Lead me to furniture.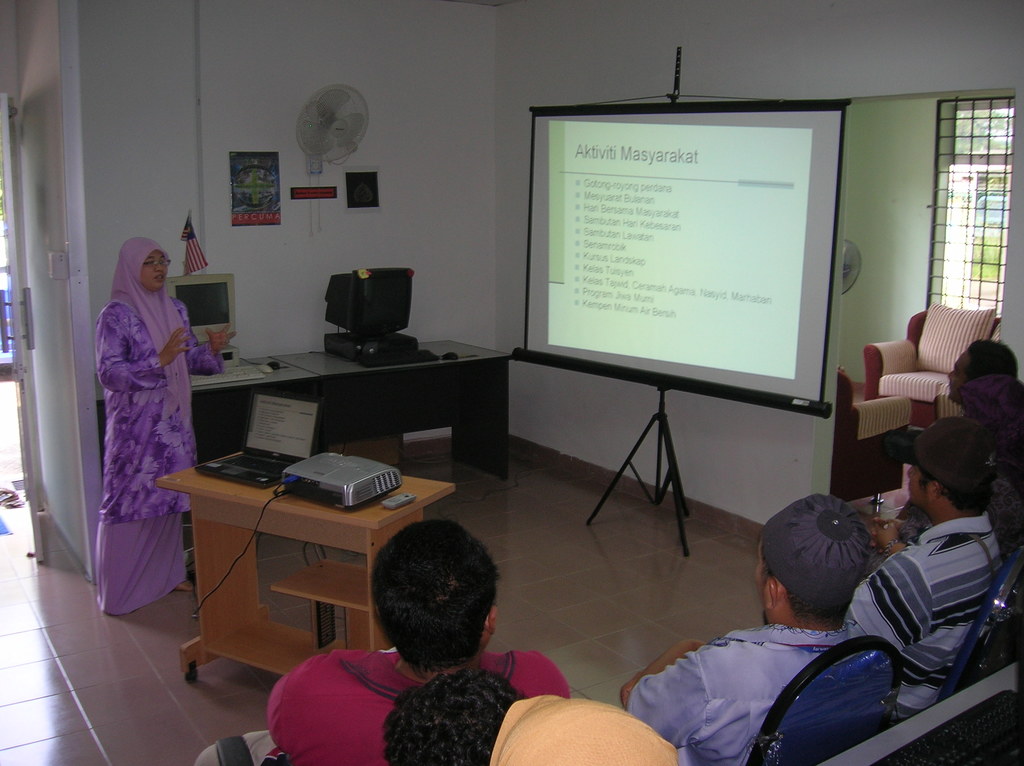
Lead to 95,355,323,479.
